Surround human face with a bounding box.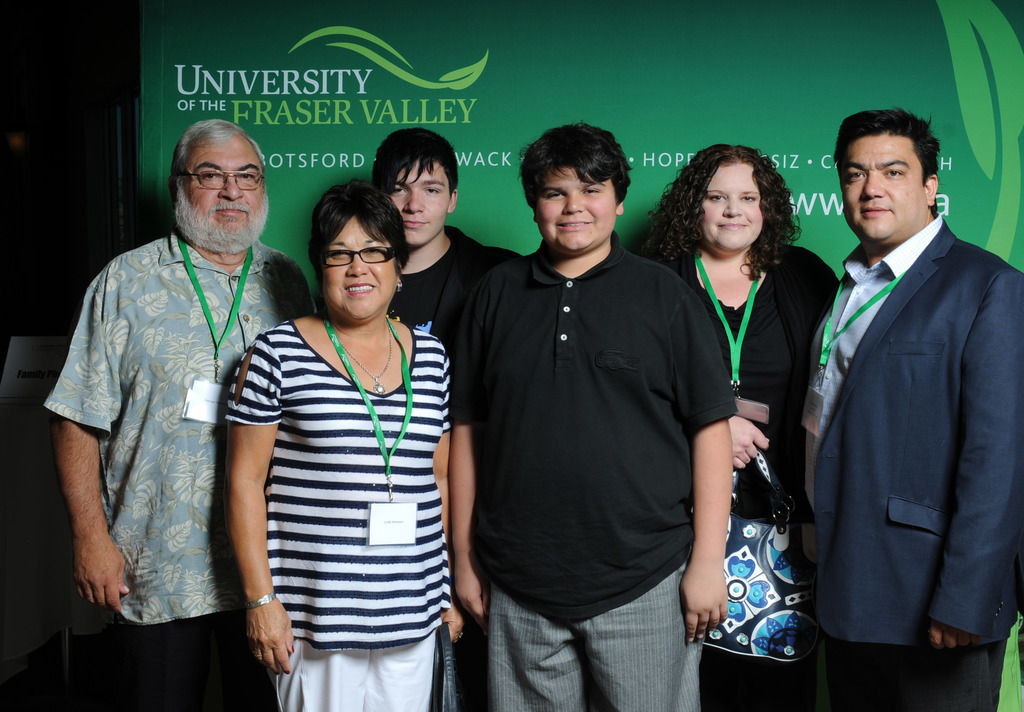
bbox=[699, 162, 759, 251].
